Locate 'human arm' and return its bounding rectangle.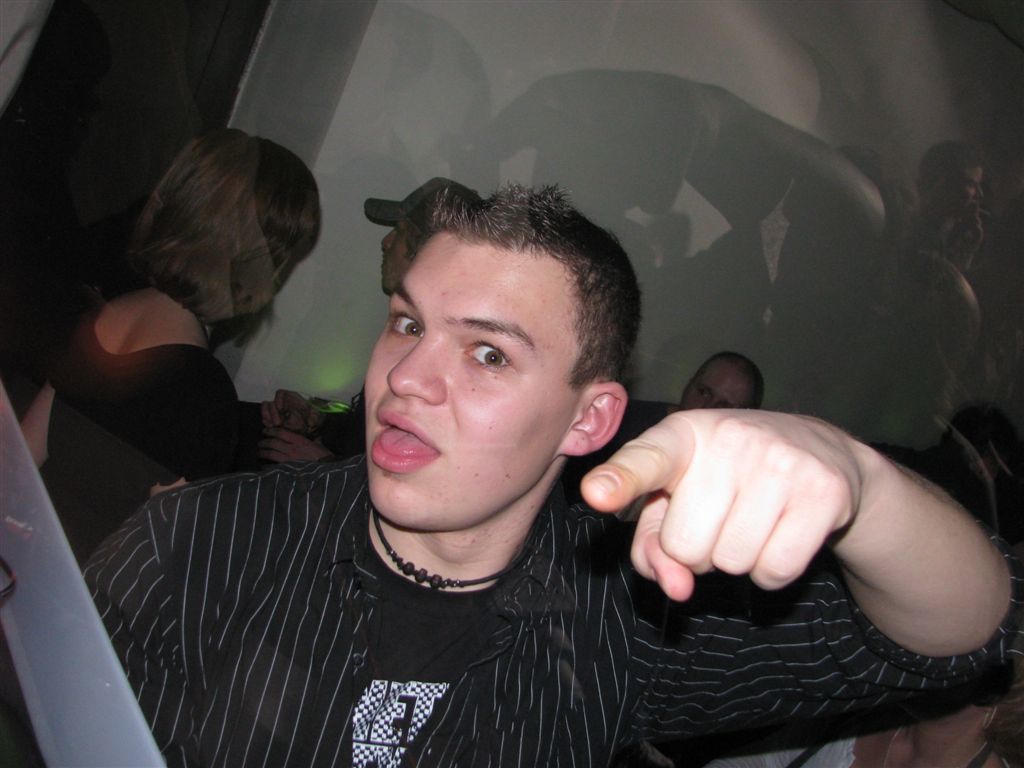
detection(151, 385, 232, 498).
